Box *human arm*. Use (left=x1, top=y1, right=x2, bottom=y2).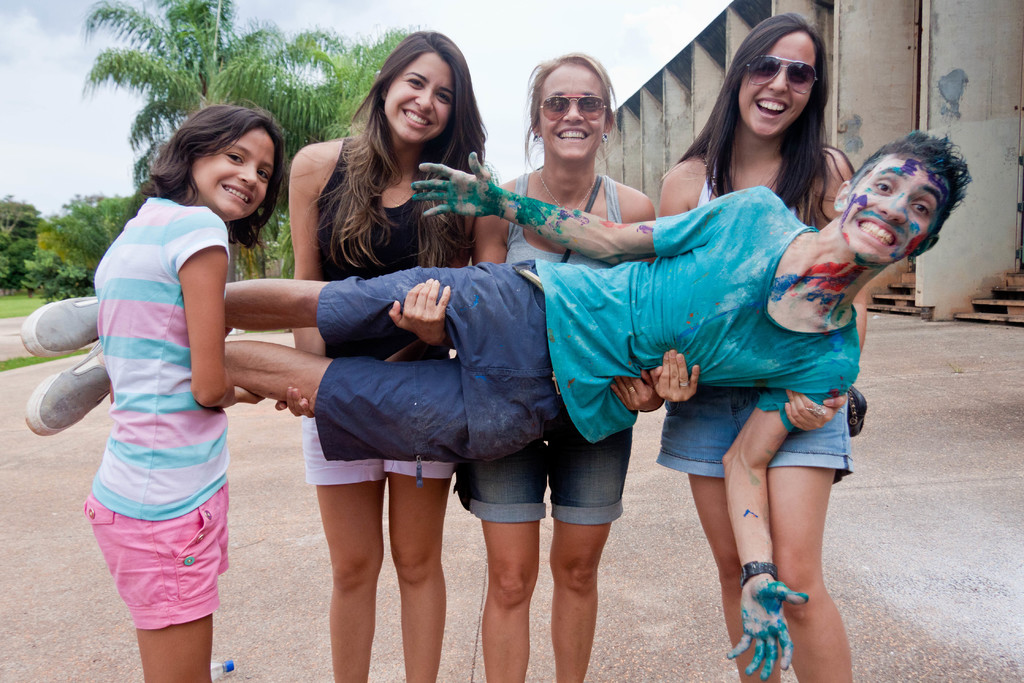
(left=275, top=143, right=321, bottom=418).
